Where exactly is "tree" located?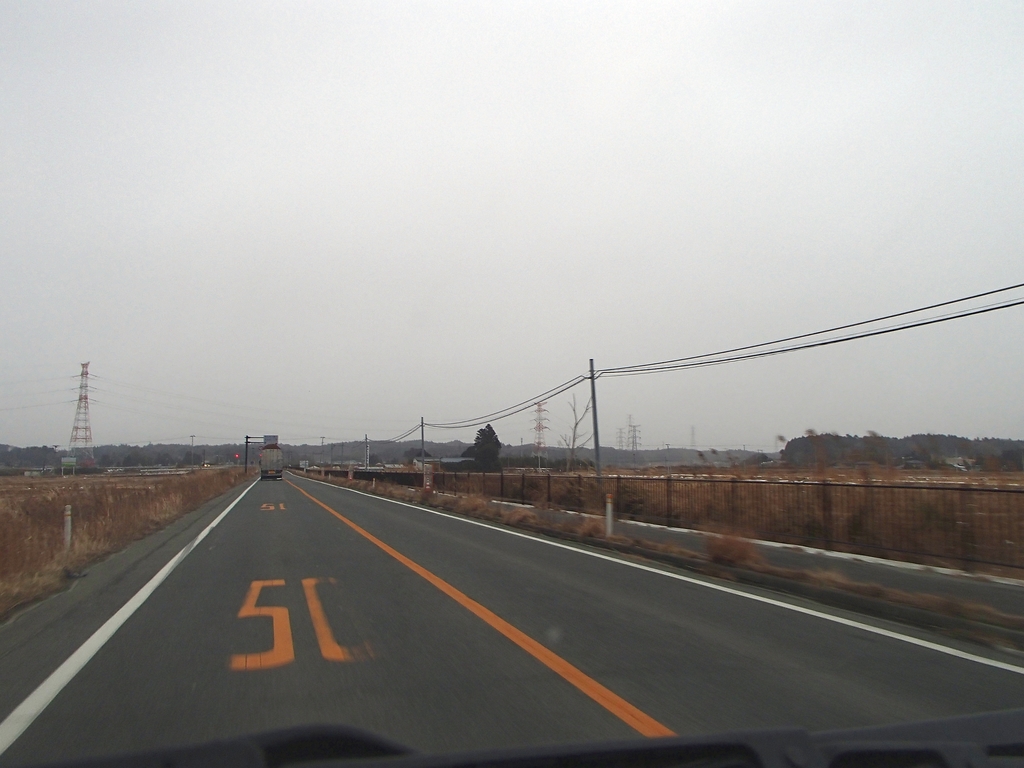
Its bounding box is 156/456/172/464.
